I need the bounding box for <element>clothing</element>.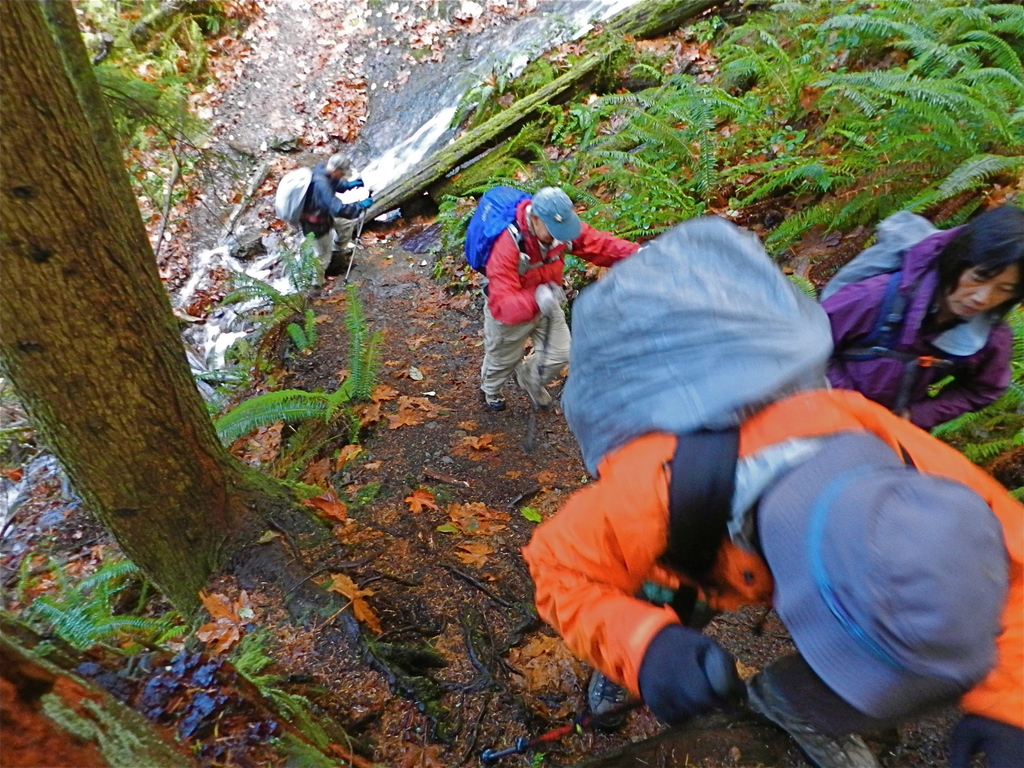
Here it is: region(520, 388, 1023, 767).
